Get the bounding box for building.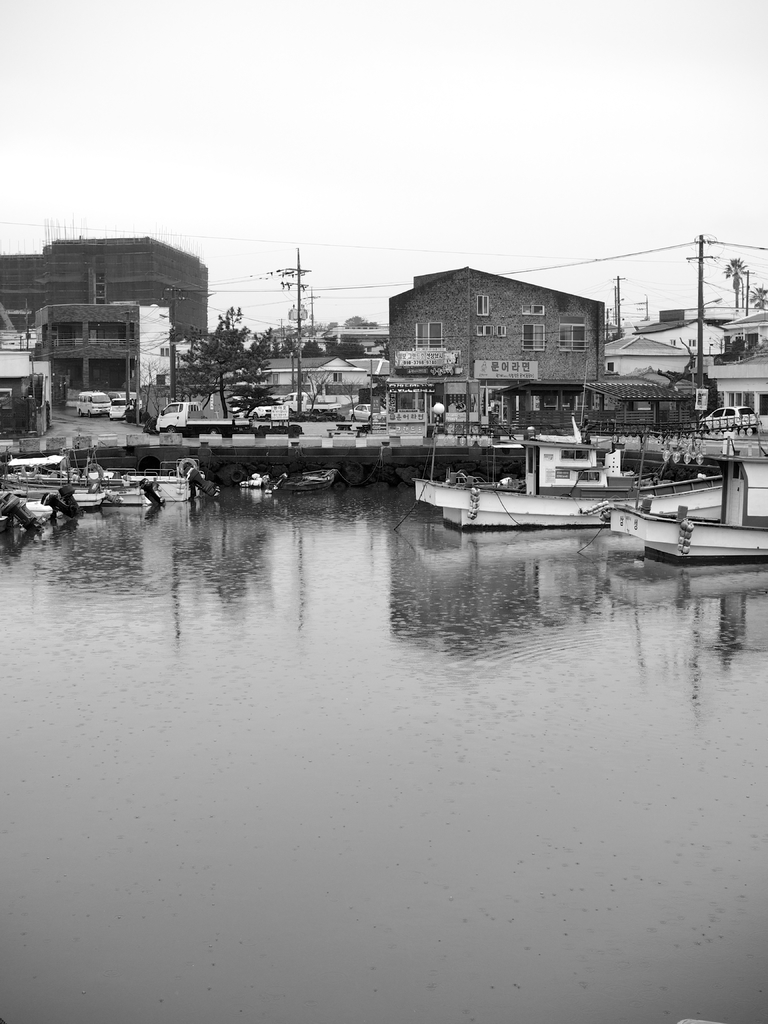
(x1=381, y1=266, x2=603, y2=397).
